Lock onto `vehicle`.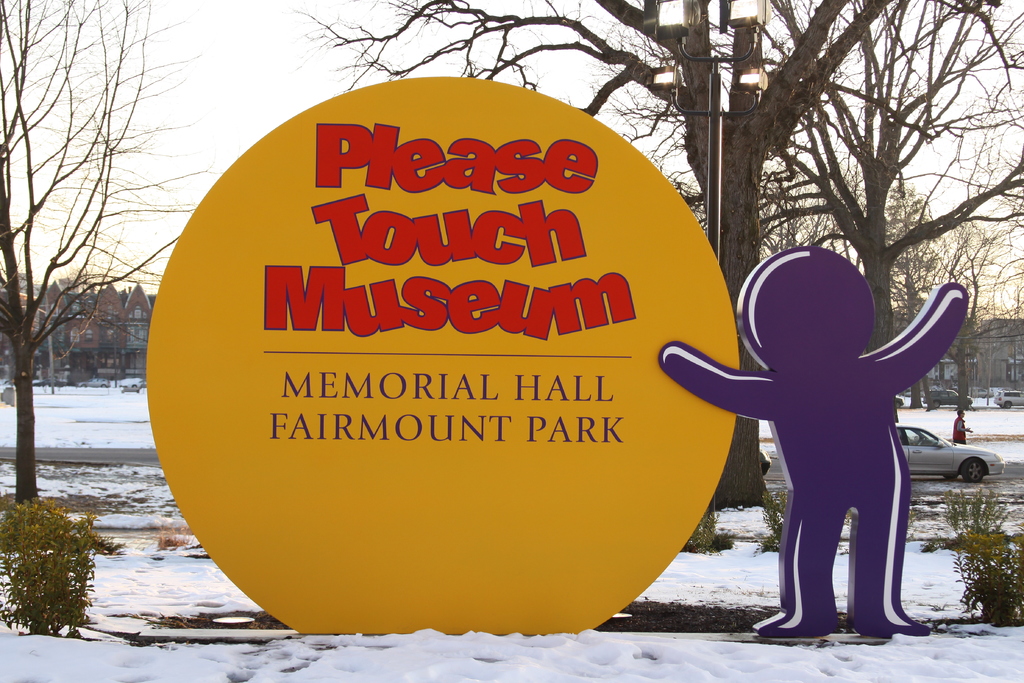
Locked: {"left": 920, "top": 384, "right": 972, "bottom": 413}.
